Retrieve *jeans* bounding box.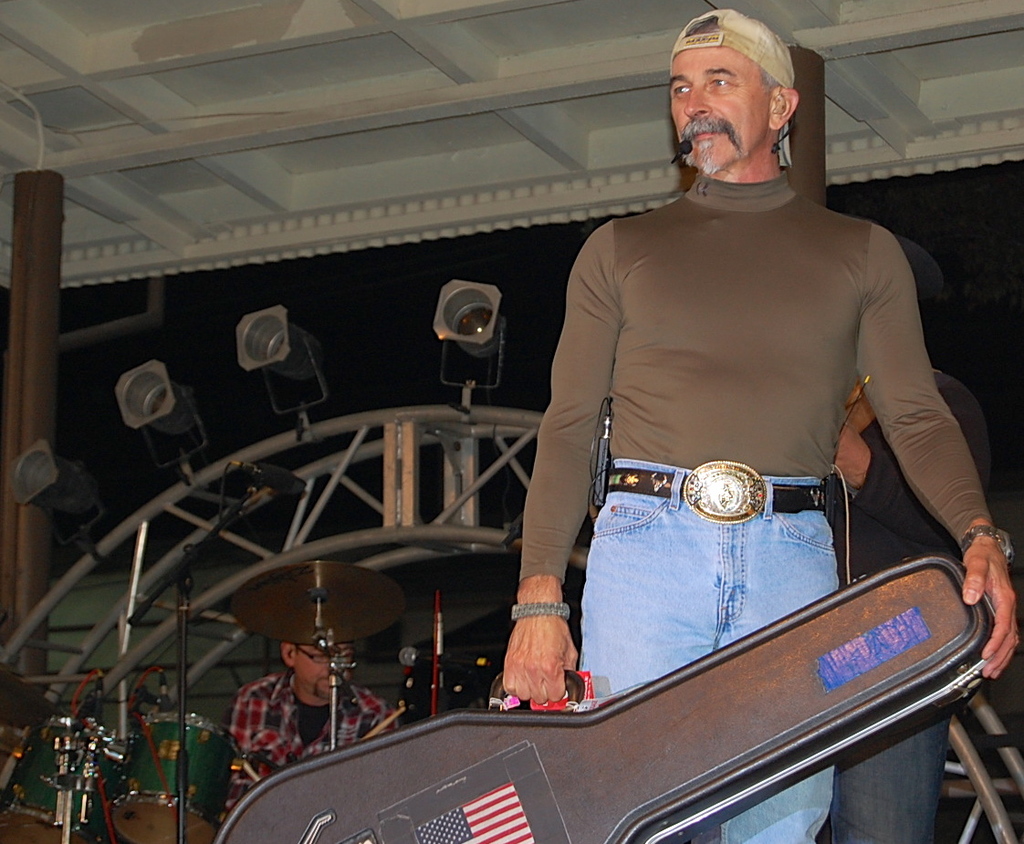
Bounding box: 825 703 960 843.
